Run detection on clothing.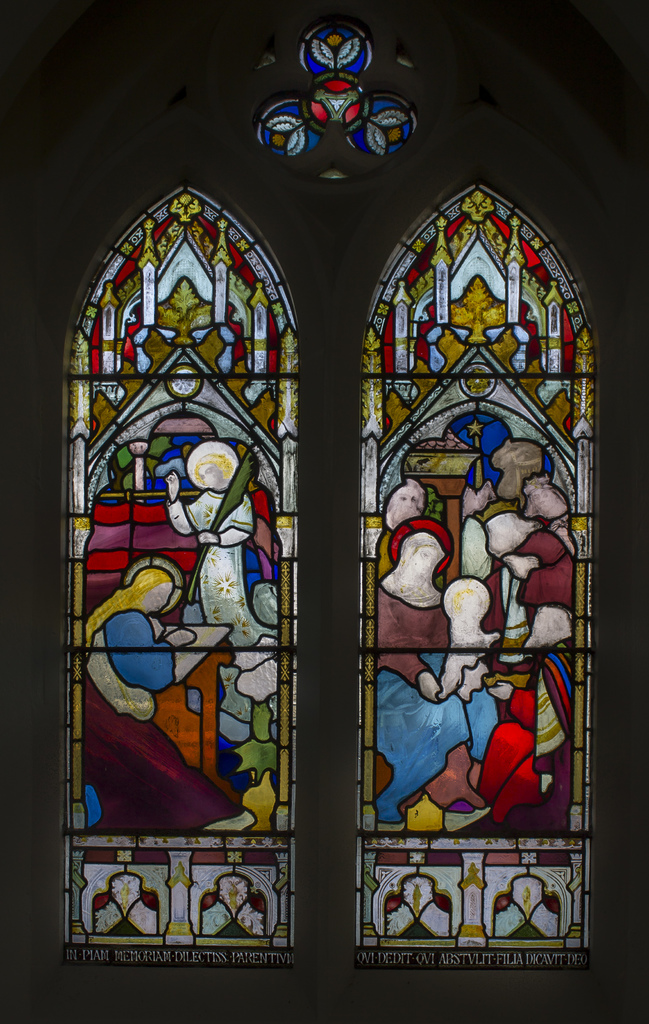
Result: {"x1": 477, "y1": 643, "x2": 579, "y2": 833}.
